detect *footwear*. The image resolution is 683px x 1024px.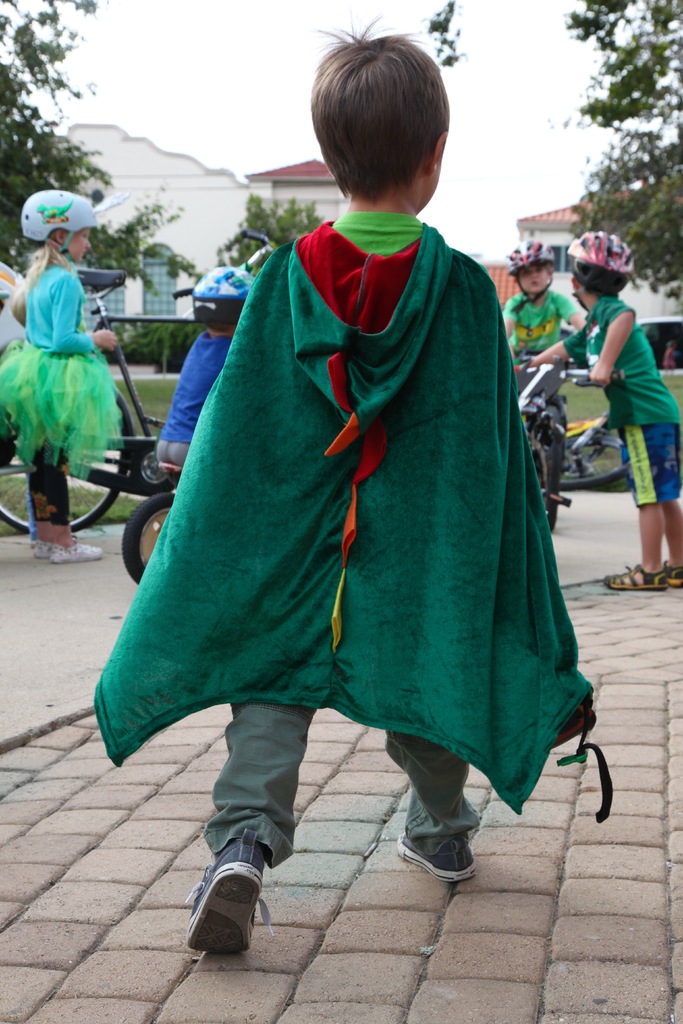
[176,844,273,967].
